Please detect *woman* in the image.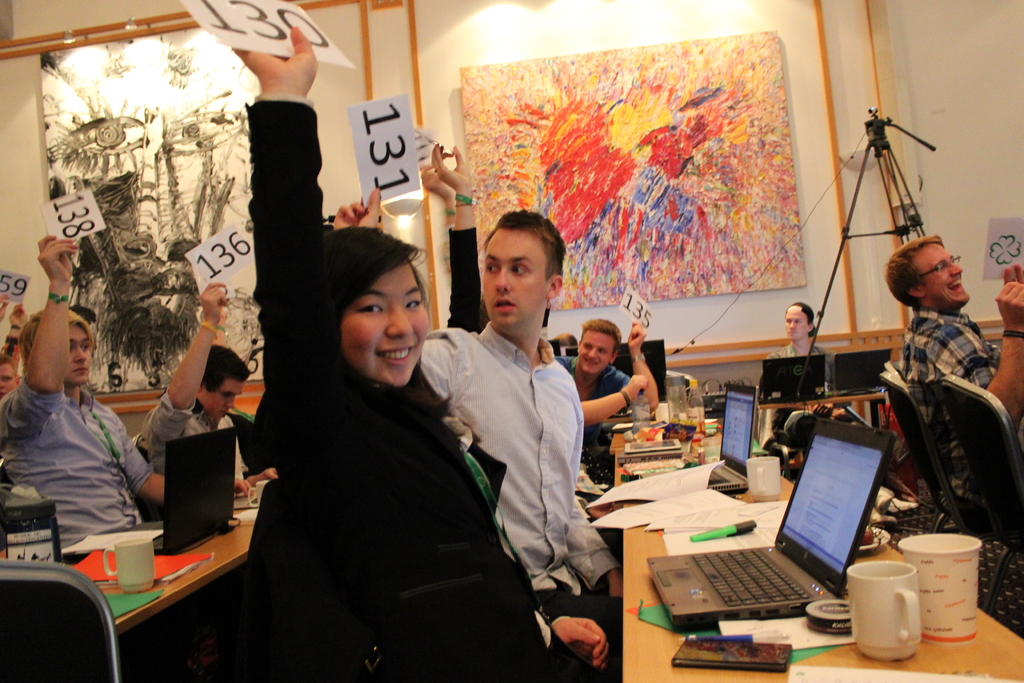
[left=230, top=214, right=525, bottom=671].
